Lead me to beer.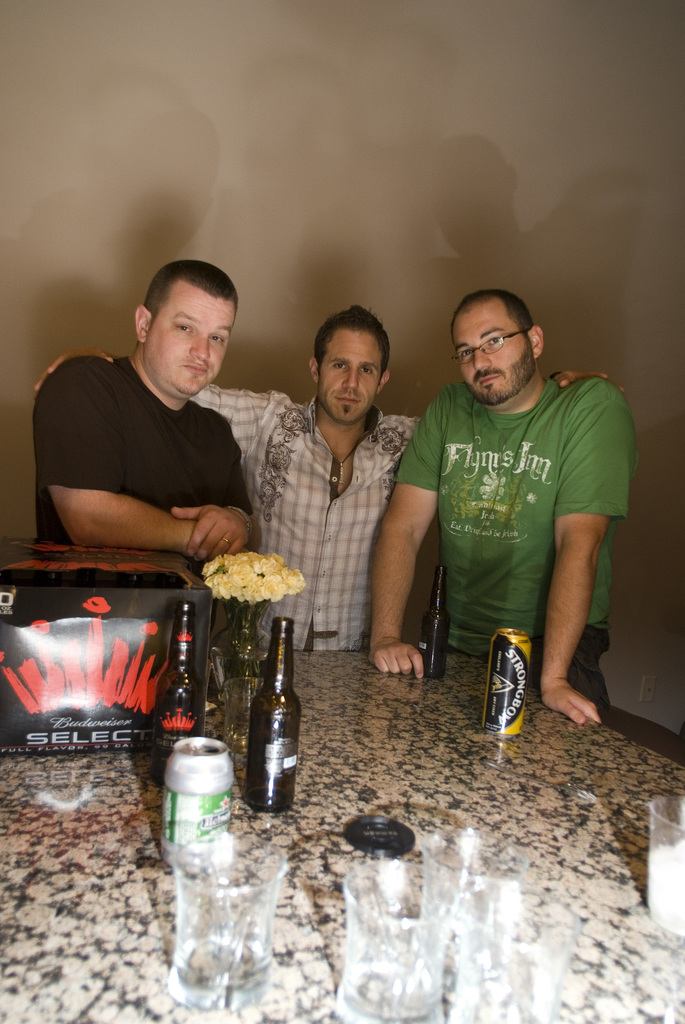
Lead to Rect(422, 561, 451, 675).
